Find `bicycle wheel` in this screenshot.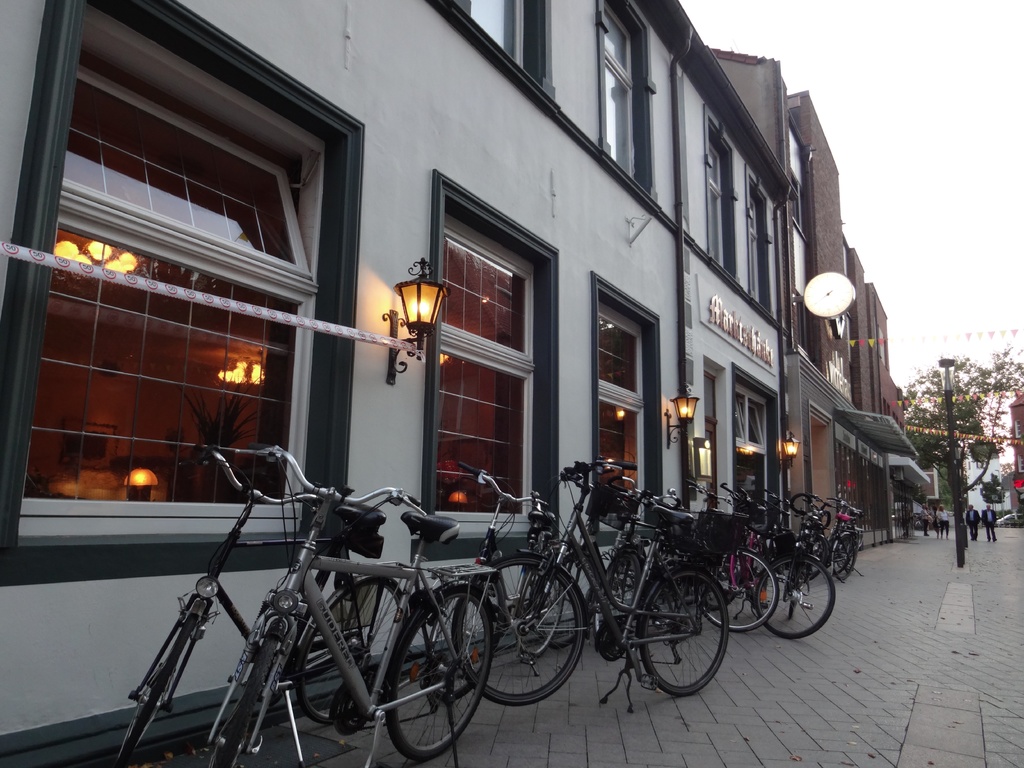
The bounding box for `bicycle wheel` is bbox(117, 611, 199, 767).
